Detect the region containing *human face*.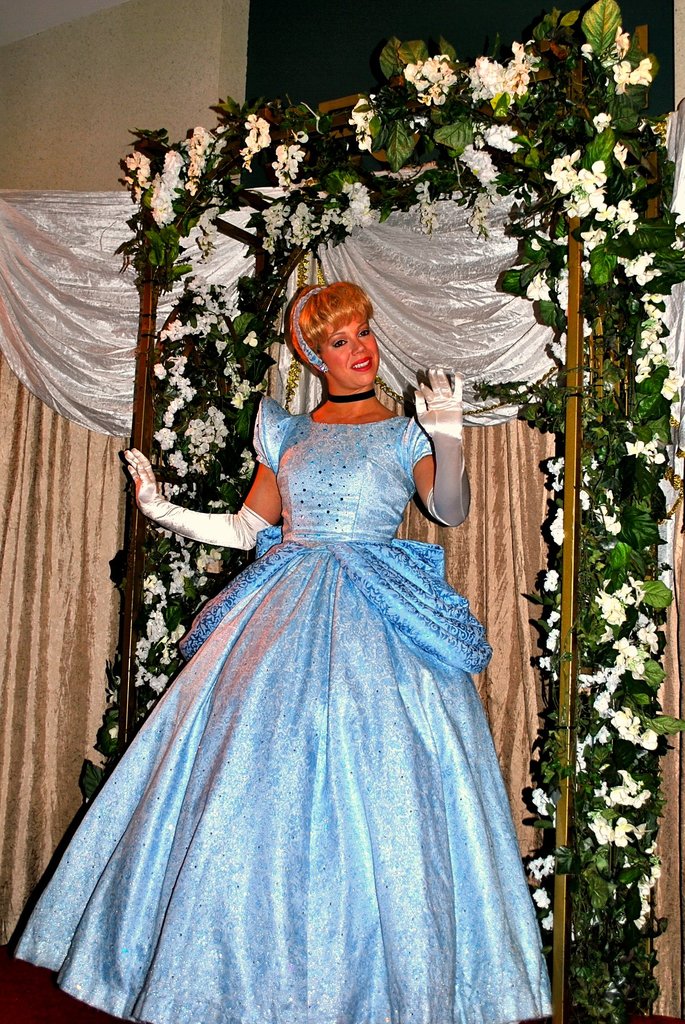
(321, 316, 377, 387).
